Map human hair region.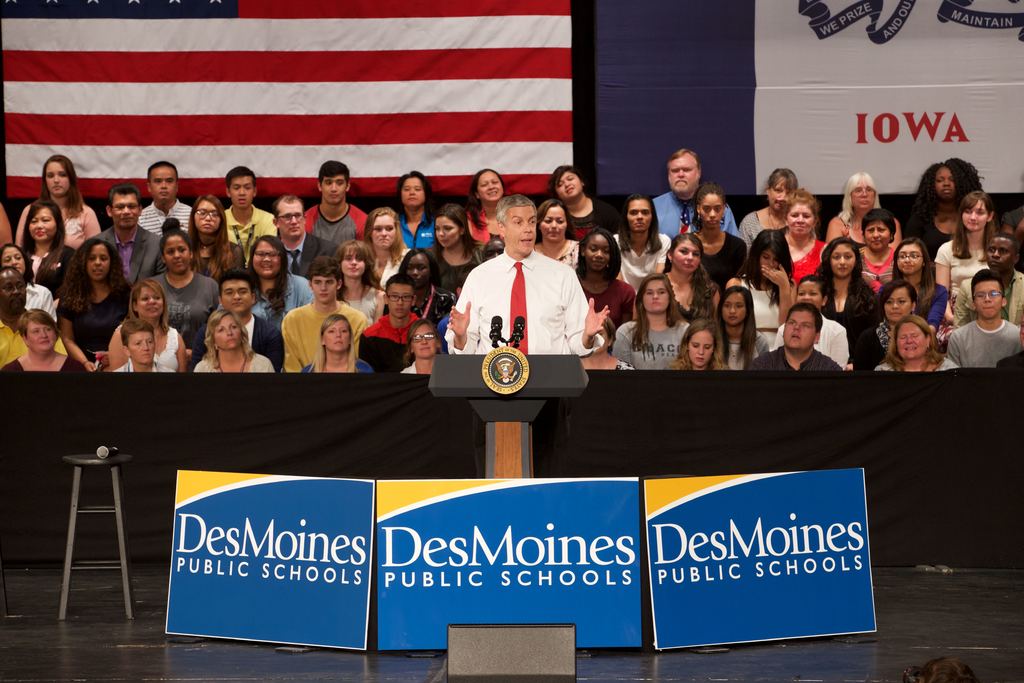
Mapped to box(18, 199, 54, 277).
